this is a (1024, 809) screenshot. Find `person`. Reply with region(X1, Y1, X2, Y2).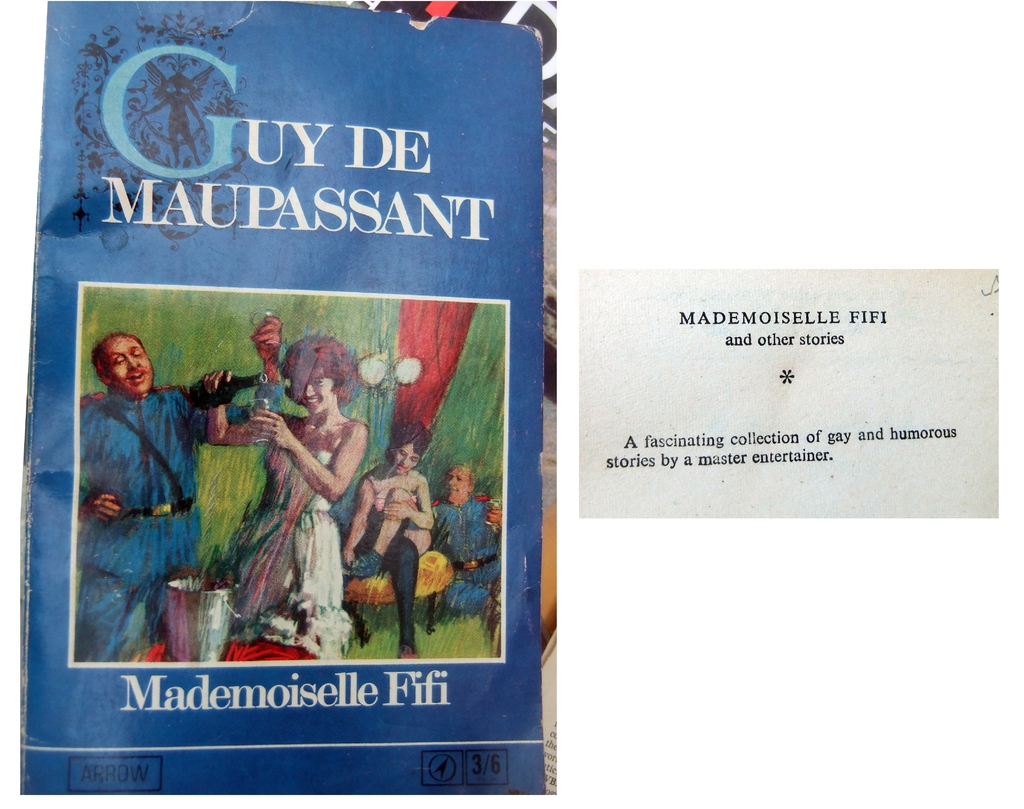
region(244, 328, 362, 633).
